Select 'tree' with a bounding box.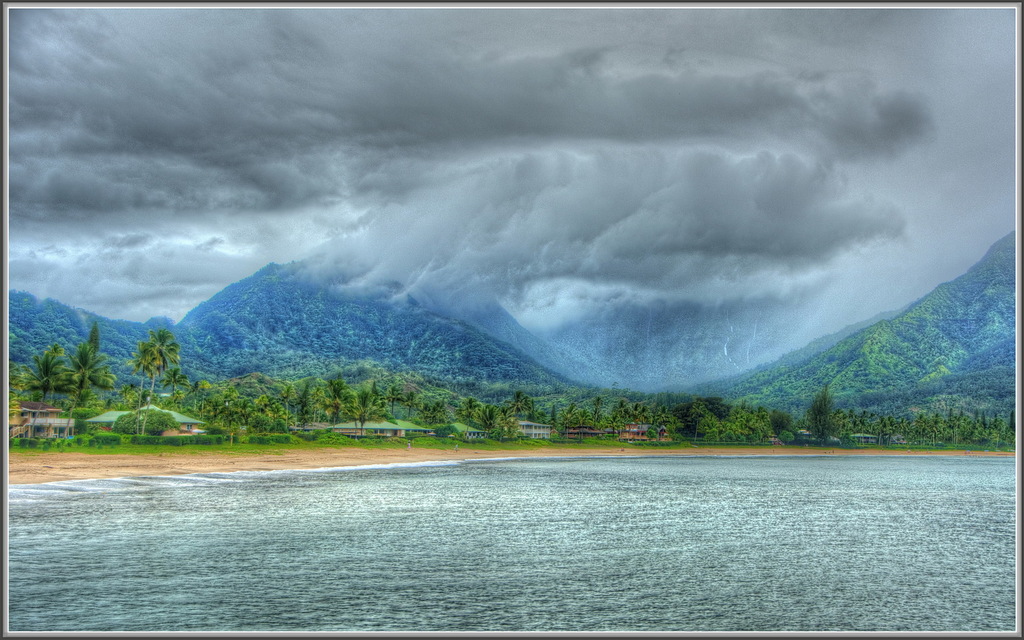
crop(684, 403, 780, 454).
